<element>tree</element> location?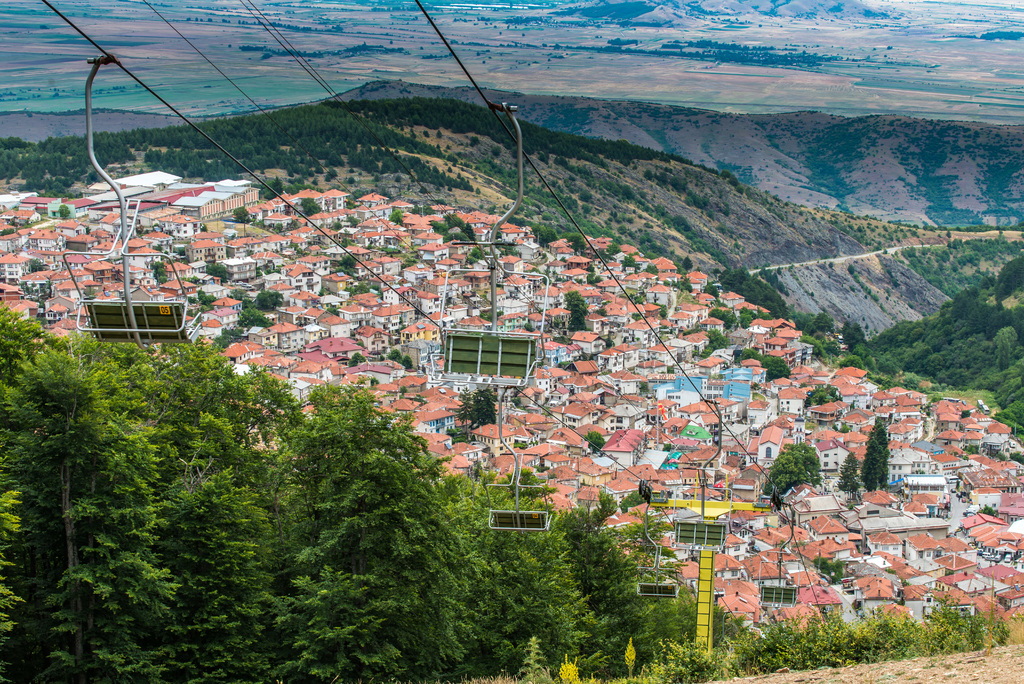
l=152, t=263, r=164, b=279
